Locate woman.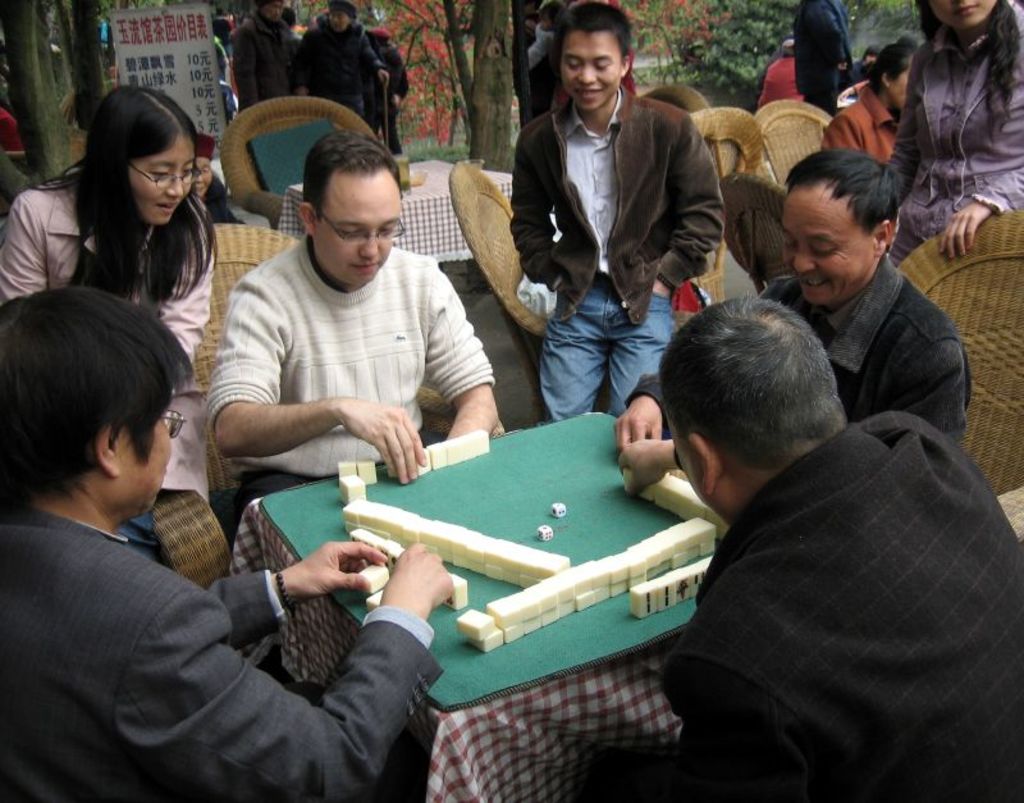
Bounding box: crop(0, 93, 250, 394).
